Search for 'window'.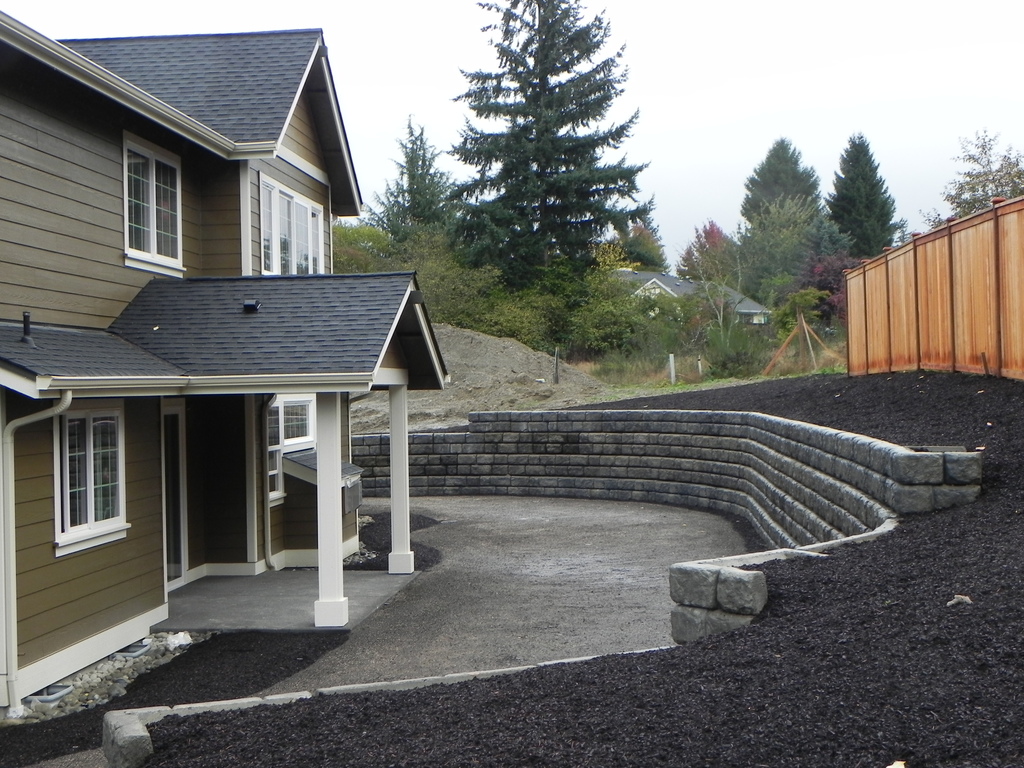
Found at box(174, 157, 204, 257).
